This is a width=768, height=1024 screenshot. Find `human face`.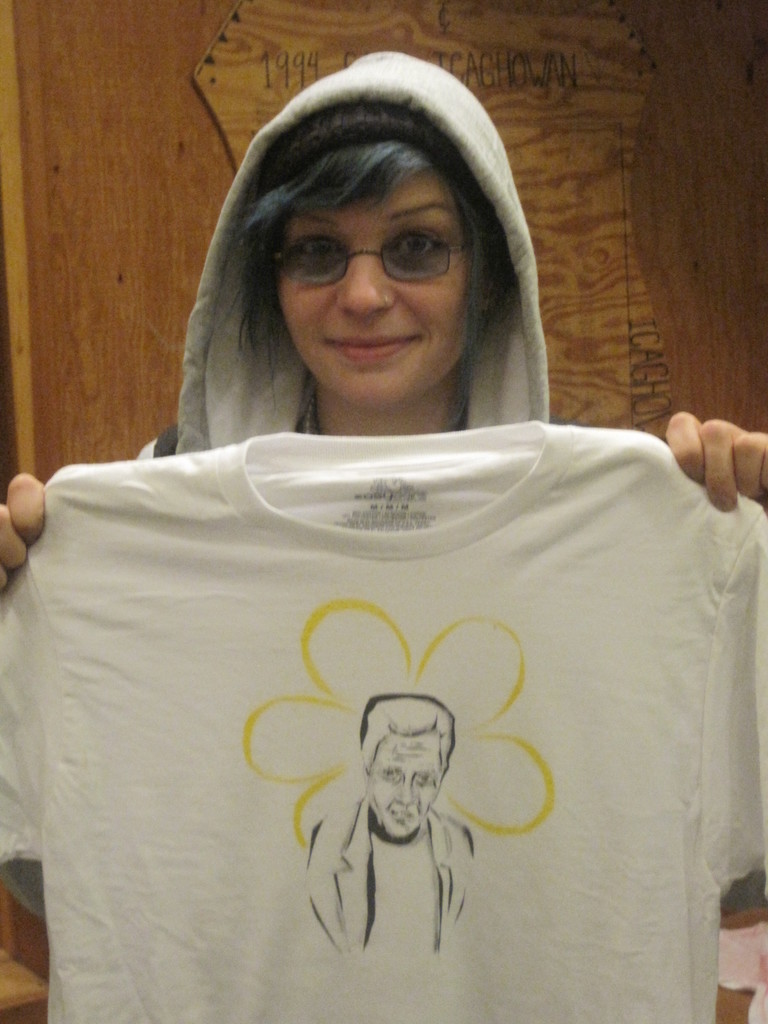
Bounding box: (284,163,472,410).
